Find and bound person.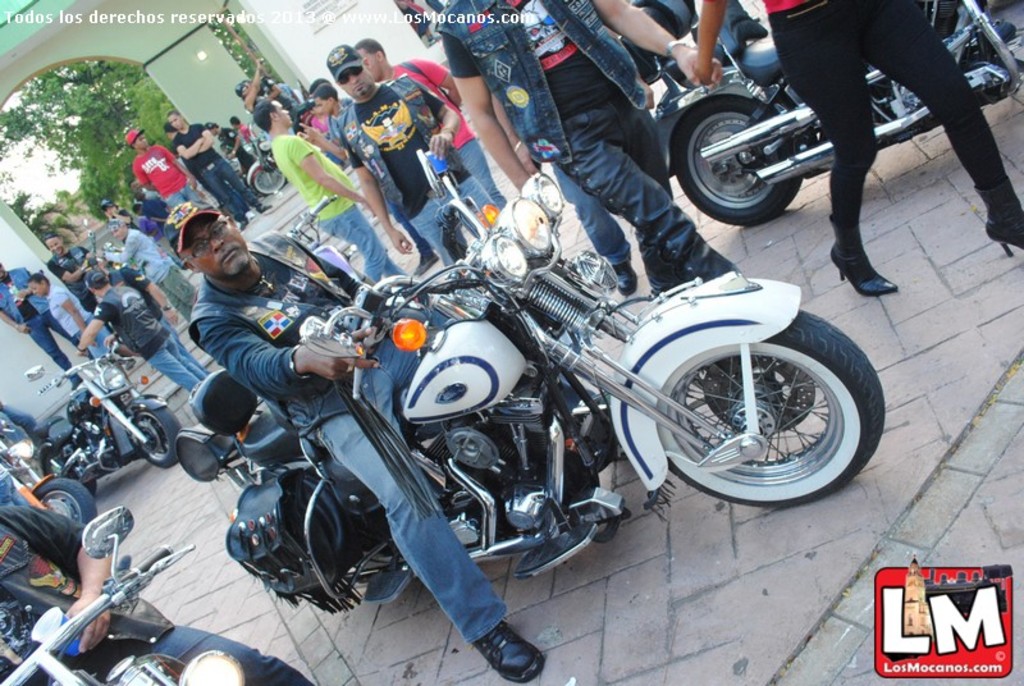
Bound: (0, 497, 337, 680).
